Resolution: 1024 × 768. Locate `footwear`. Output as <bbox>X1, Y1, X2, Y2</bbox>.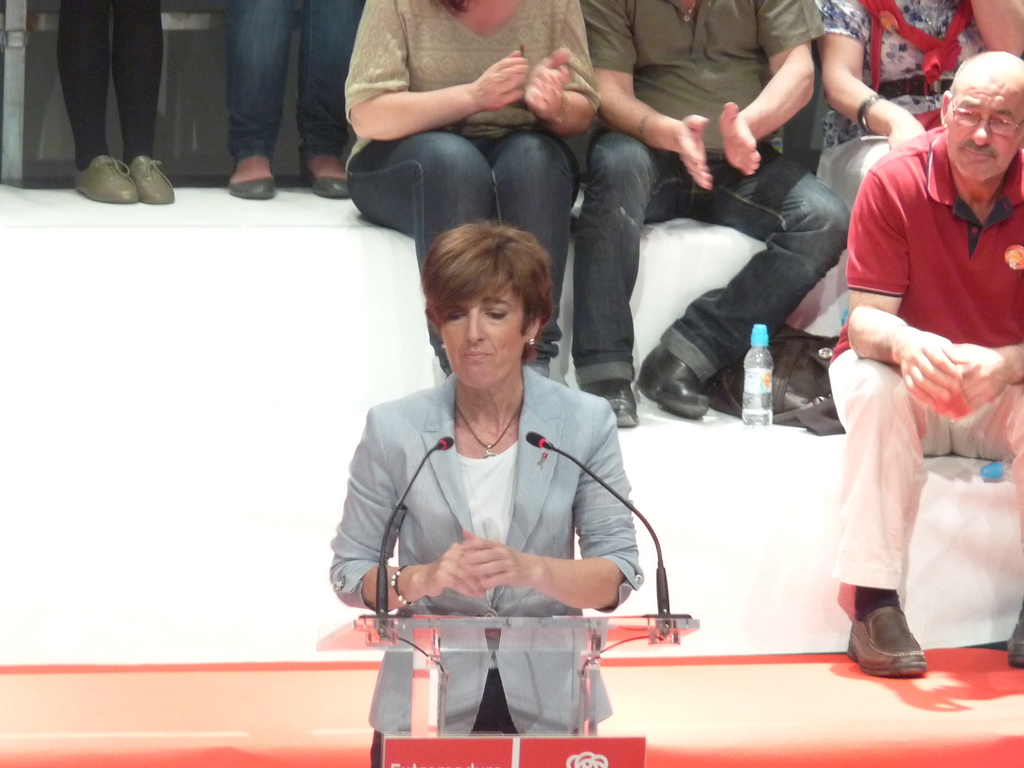
<bbox>228, 164, 275, 204</bbox>.
